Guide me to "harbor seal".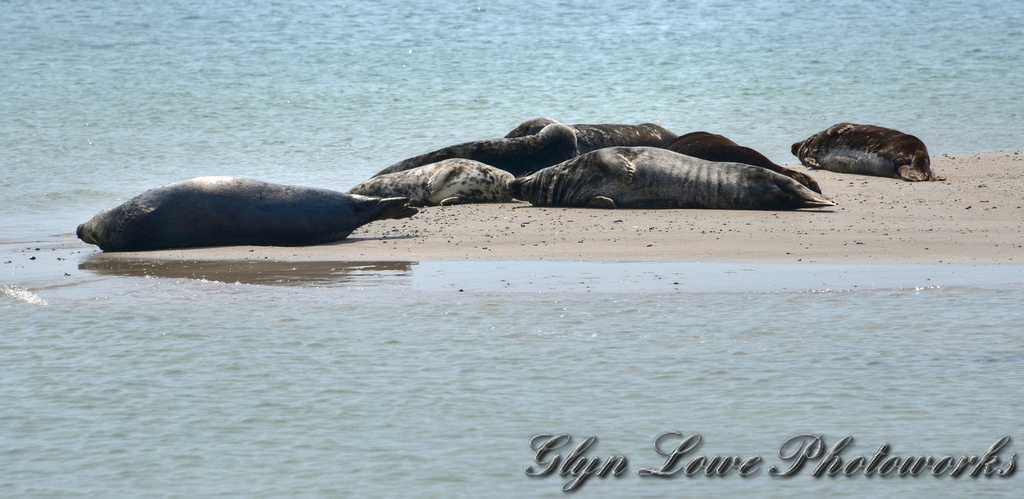
Guidance: [372,122,581,175].
